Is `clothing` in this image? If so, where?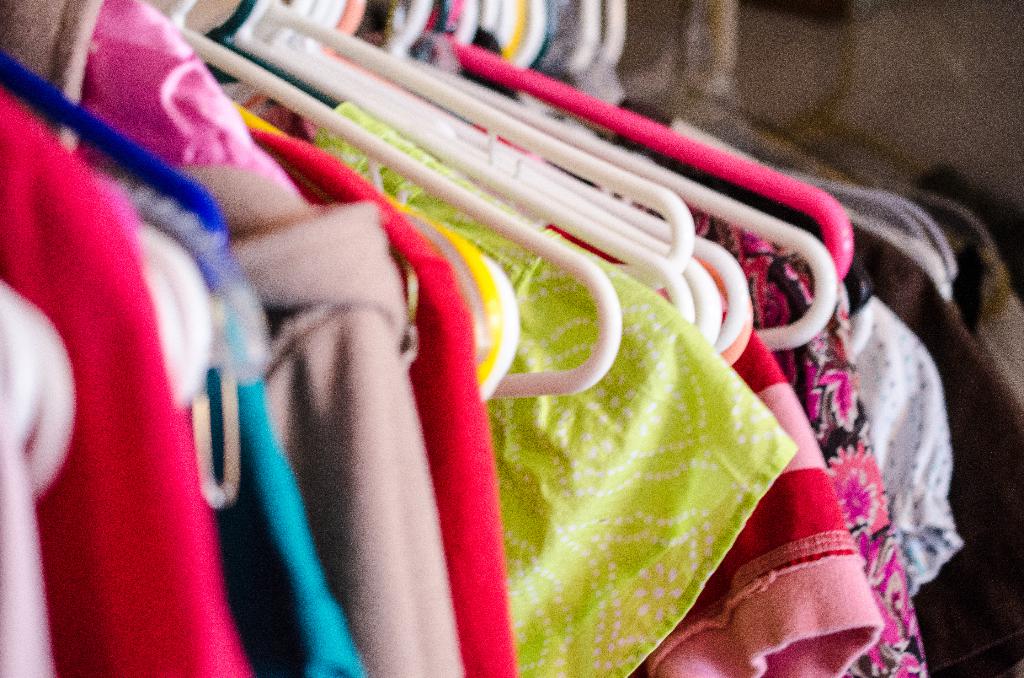
Yes, at <box>0,101,241,677</box>.
